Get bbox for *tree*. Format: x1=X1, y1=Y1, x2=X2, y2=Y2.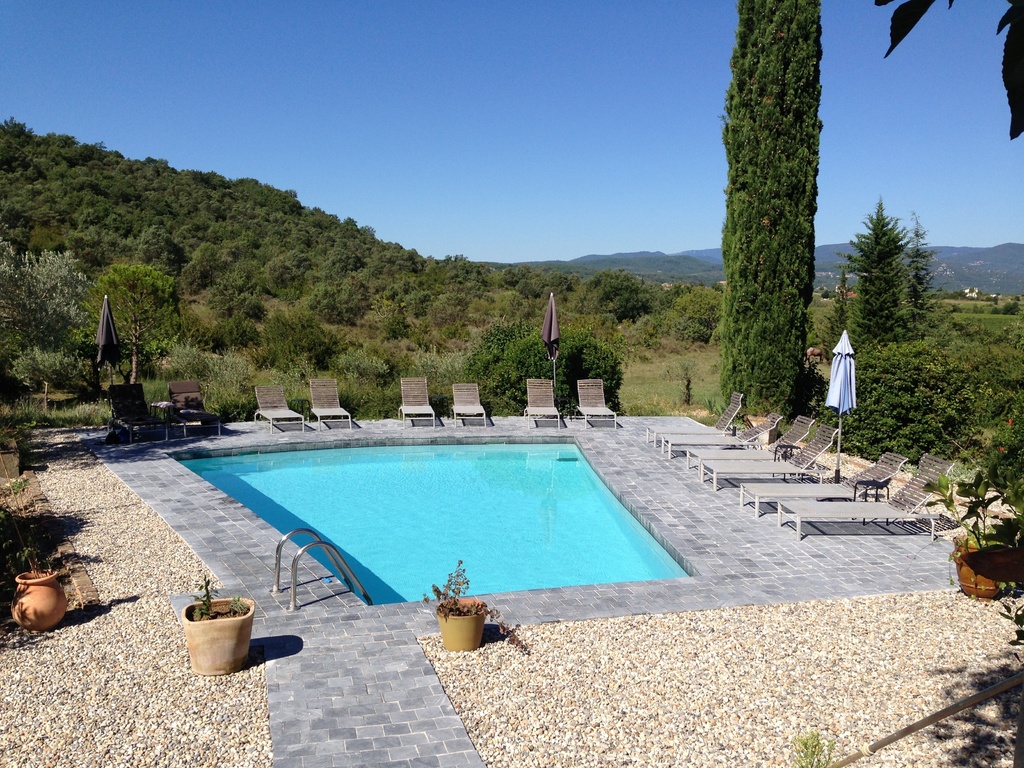
x1=989, y1=295, x2=1021, y2=319.
